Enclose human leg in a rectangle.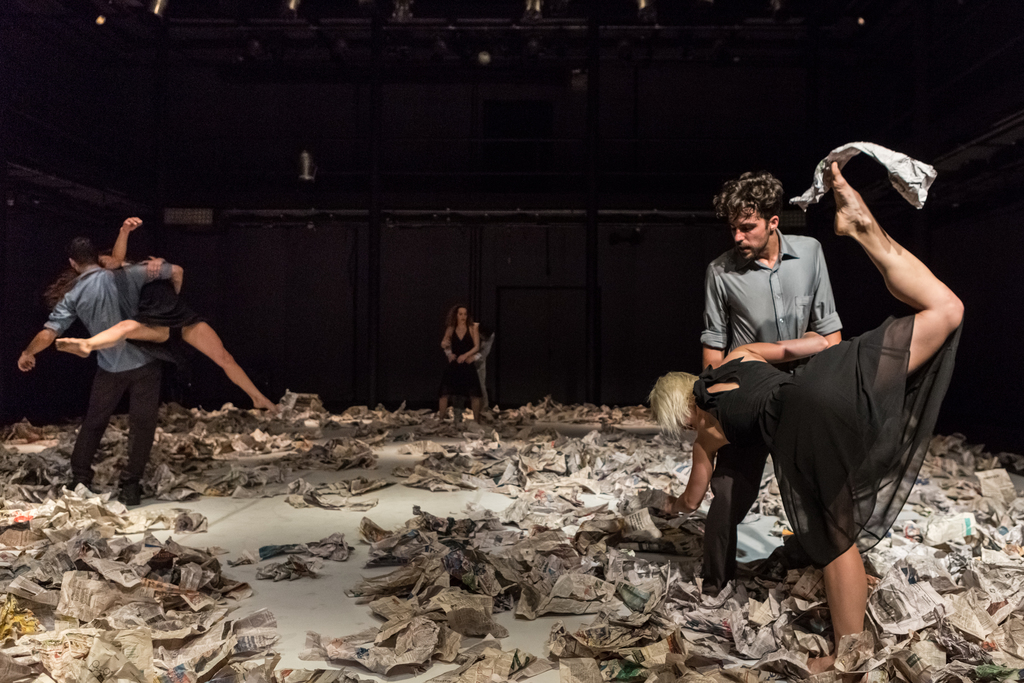
bbox=(54, 368, 125, 490).
